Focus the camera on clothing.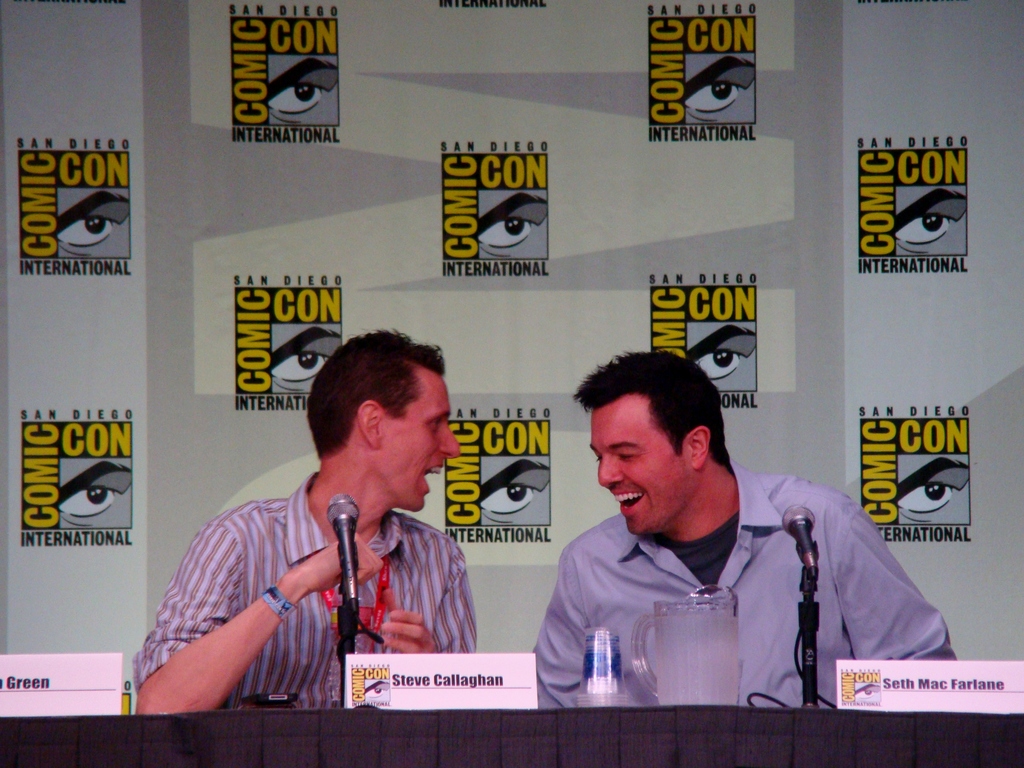
Focus region: crop(139, 468, 487, 716).
